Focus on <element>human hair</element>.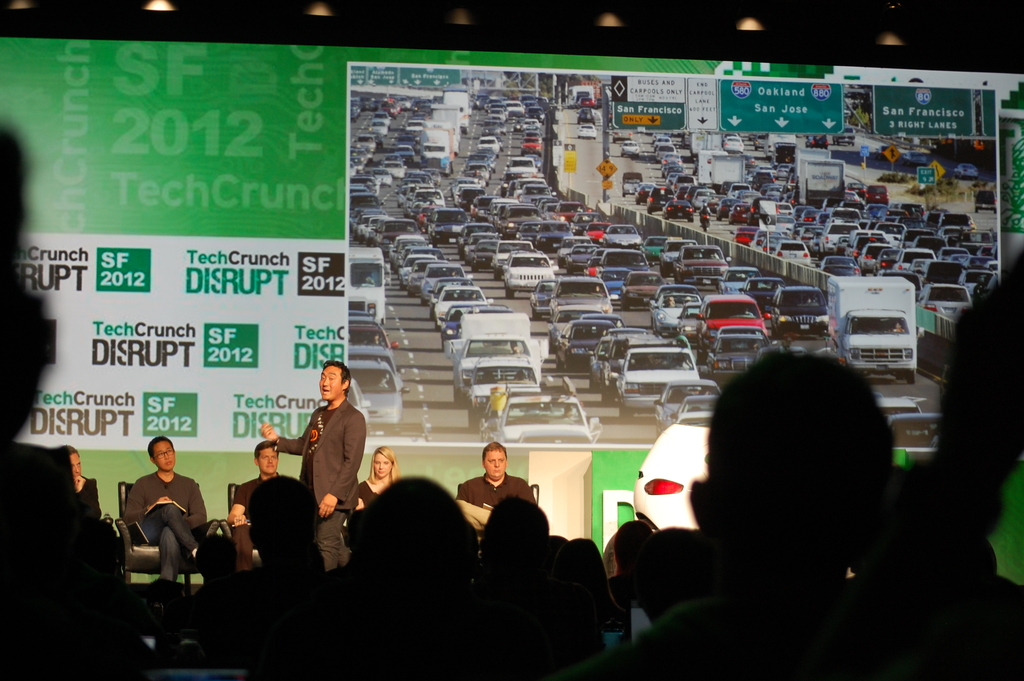
Focused at Rect(147, 434, 172, 456).
